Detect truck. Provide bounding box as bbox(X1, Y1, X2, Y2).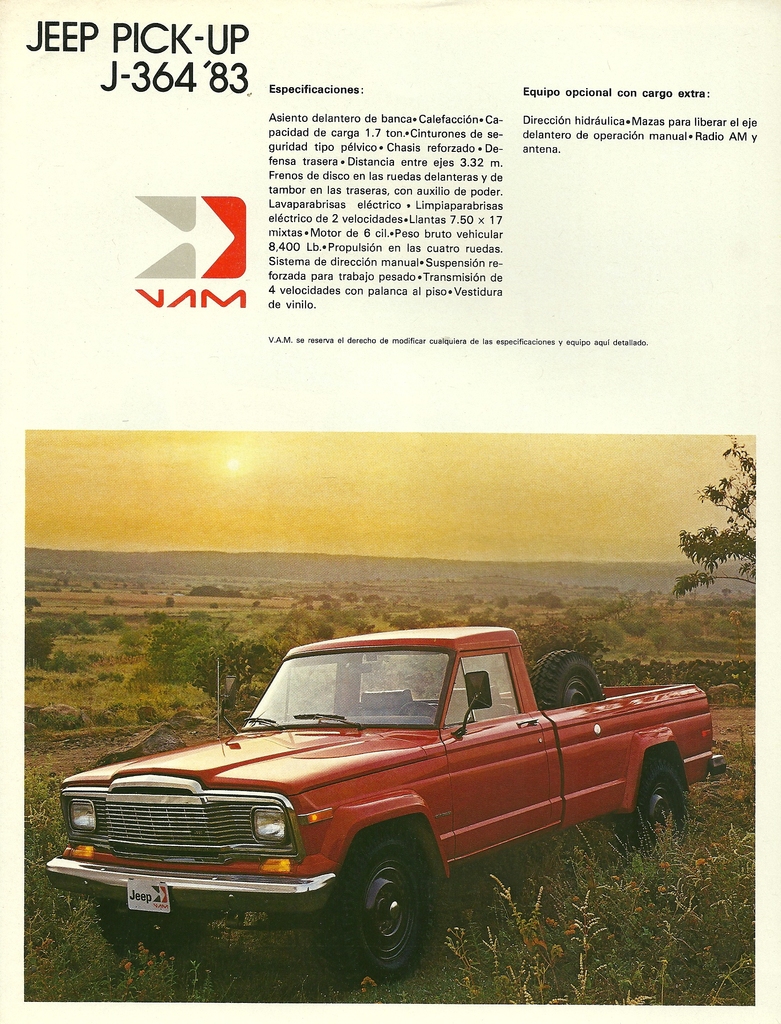
bbox(60, 643, 721, 970).
